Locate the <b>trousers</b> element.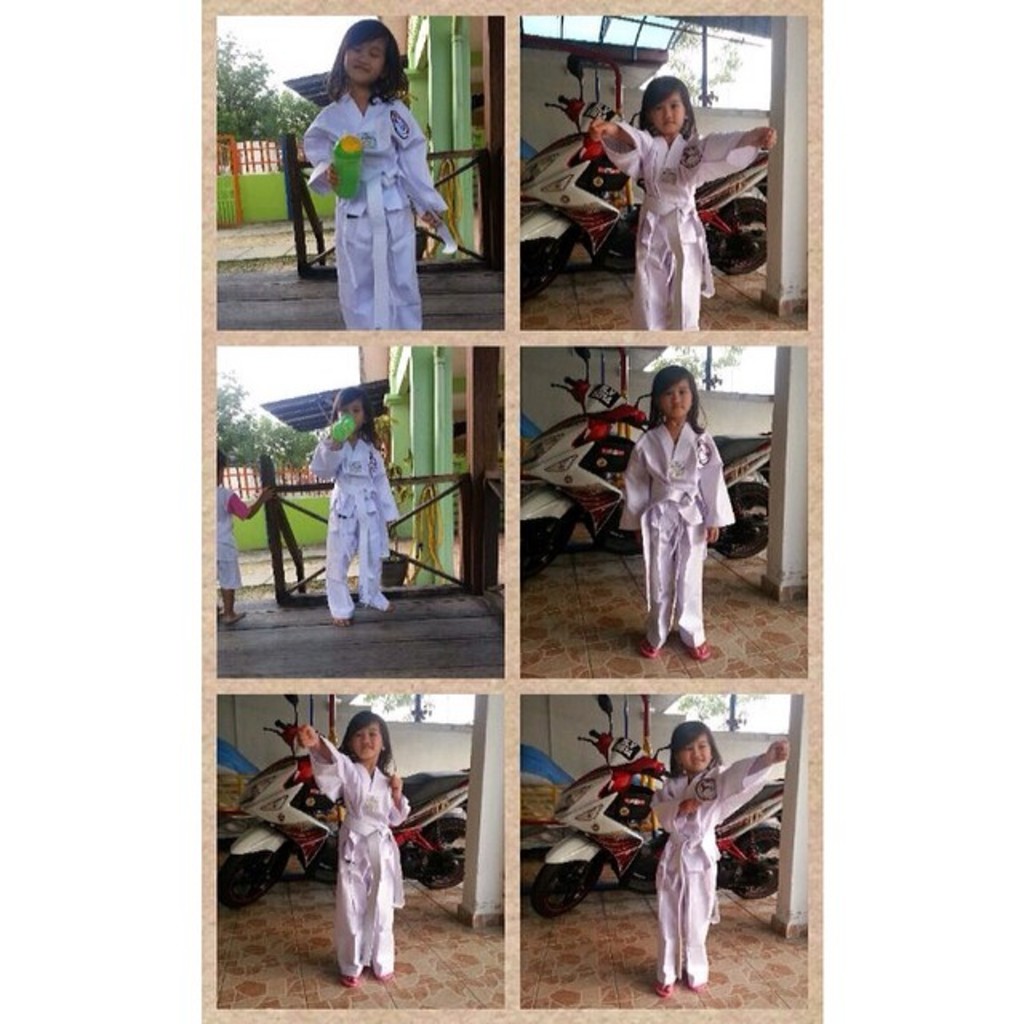
Element bbox: [331,854,397,981].
